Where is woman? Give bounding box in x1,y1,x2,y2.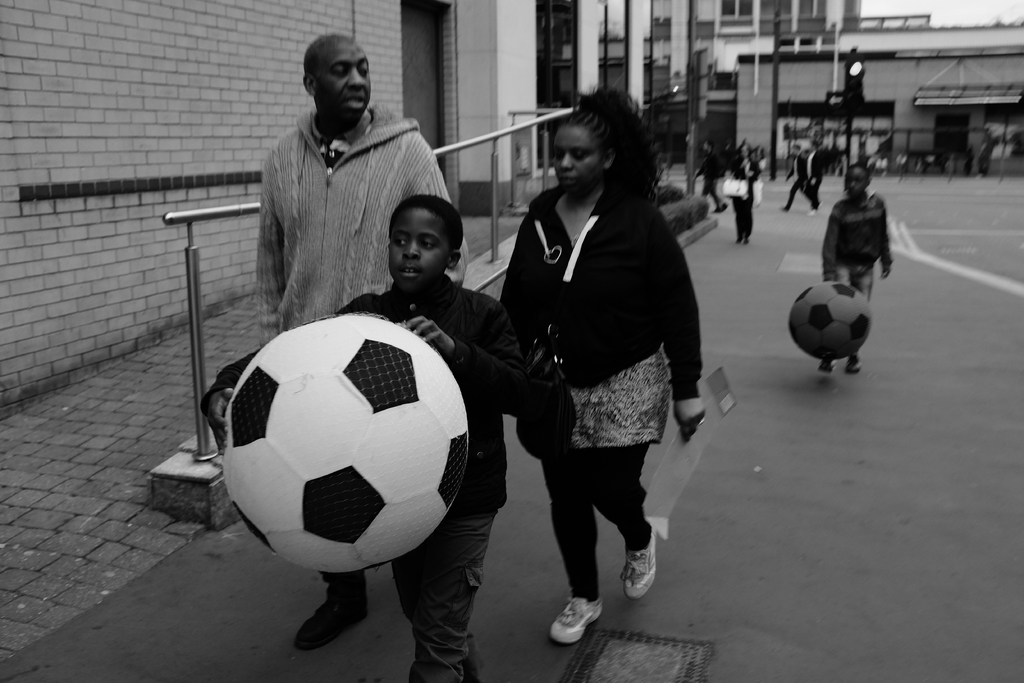
500,111,707,653.
